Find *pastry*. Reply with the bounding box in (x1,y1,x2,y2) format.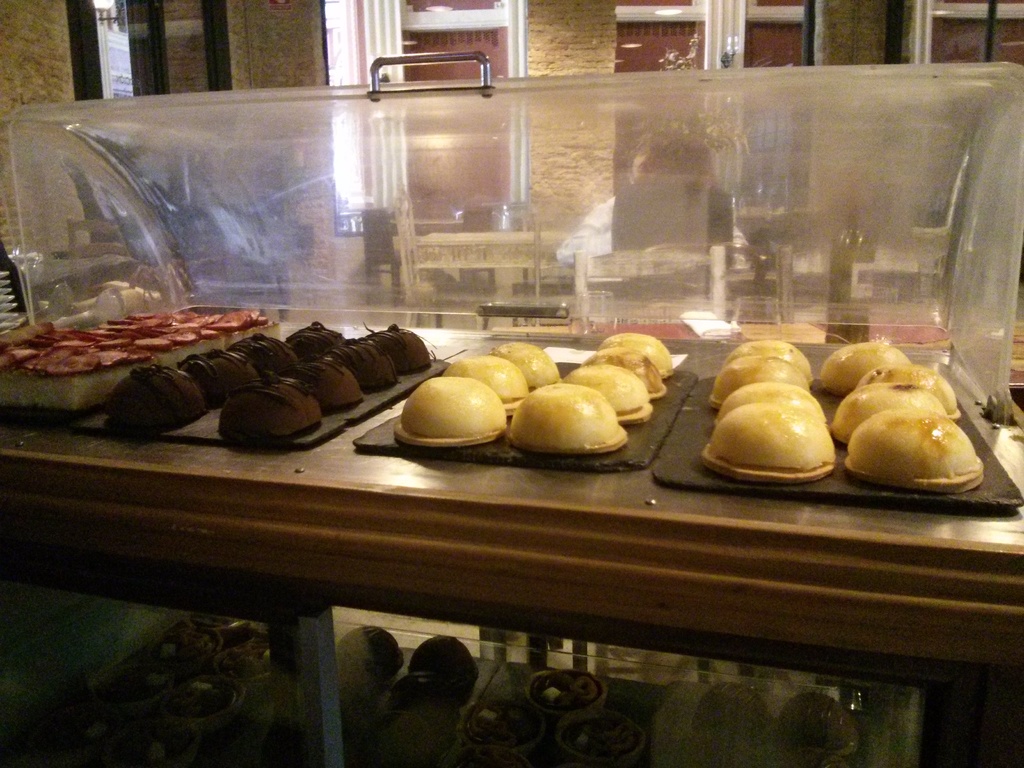
(218,380,315,444).
